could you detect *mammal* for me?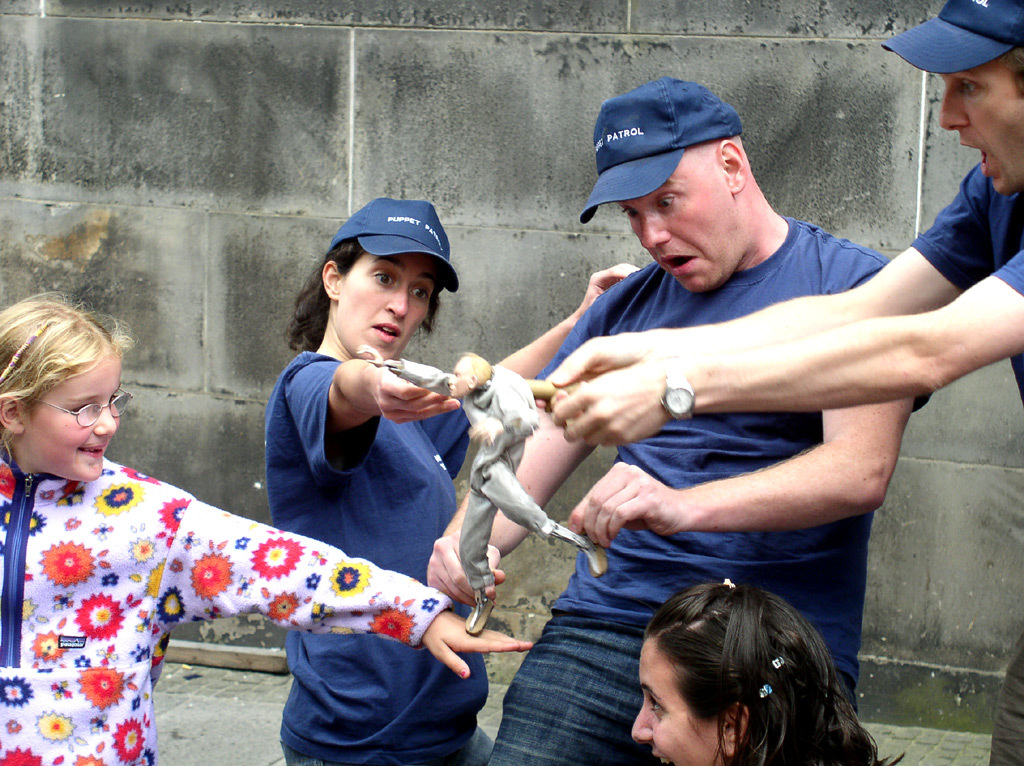
Detection result: [260, 196, 640, 765].
